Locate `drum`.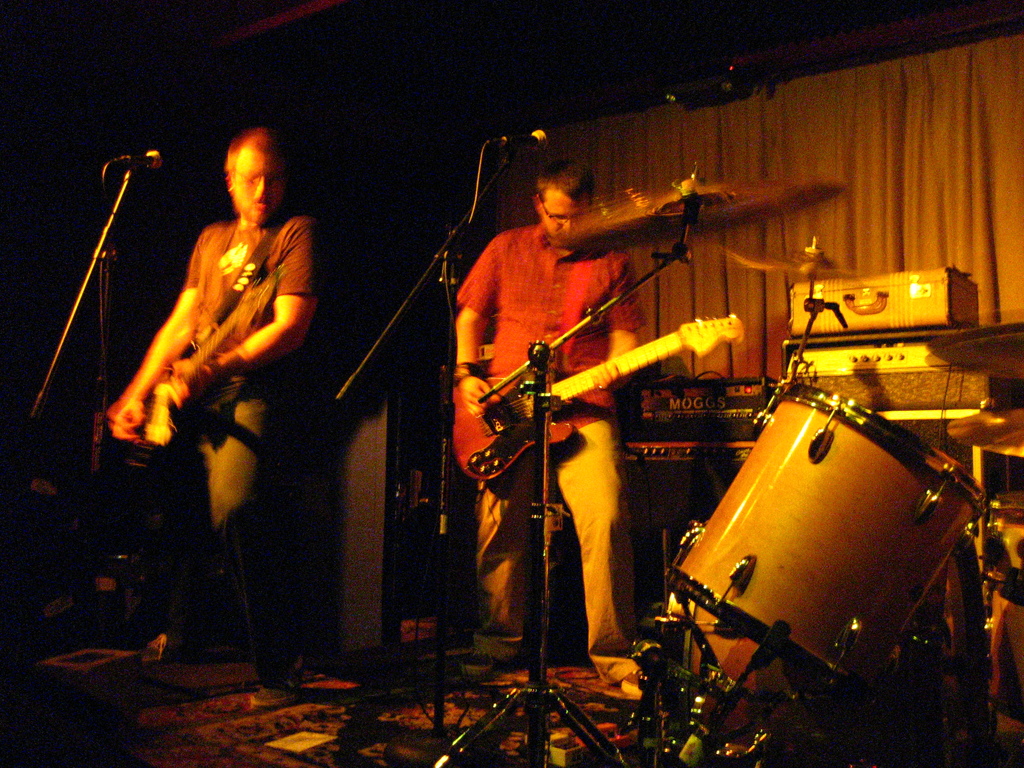
Bounding box: 984/492/1023/724.
